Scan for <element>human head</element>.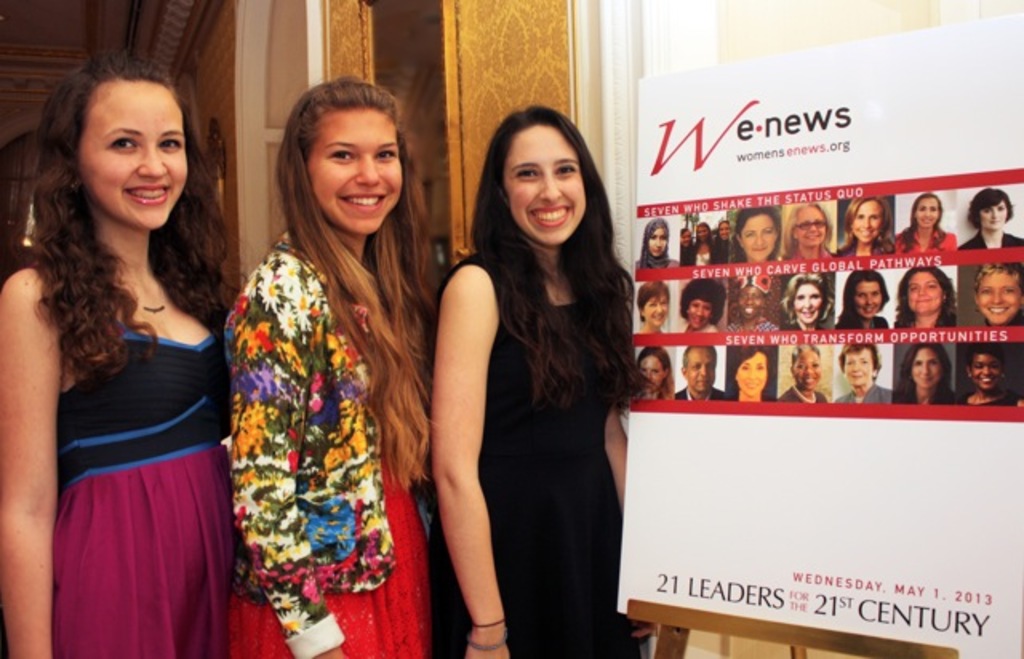
Scan result: 478,101,605,238.
